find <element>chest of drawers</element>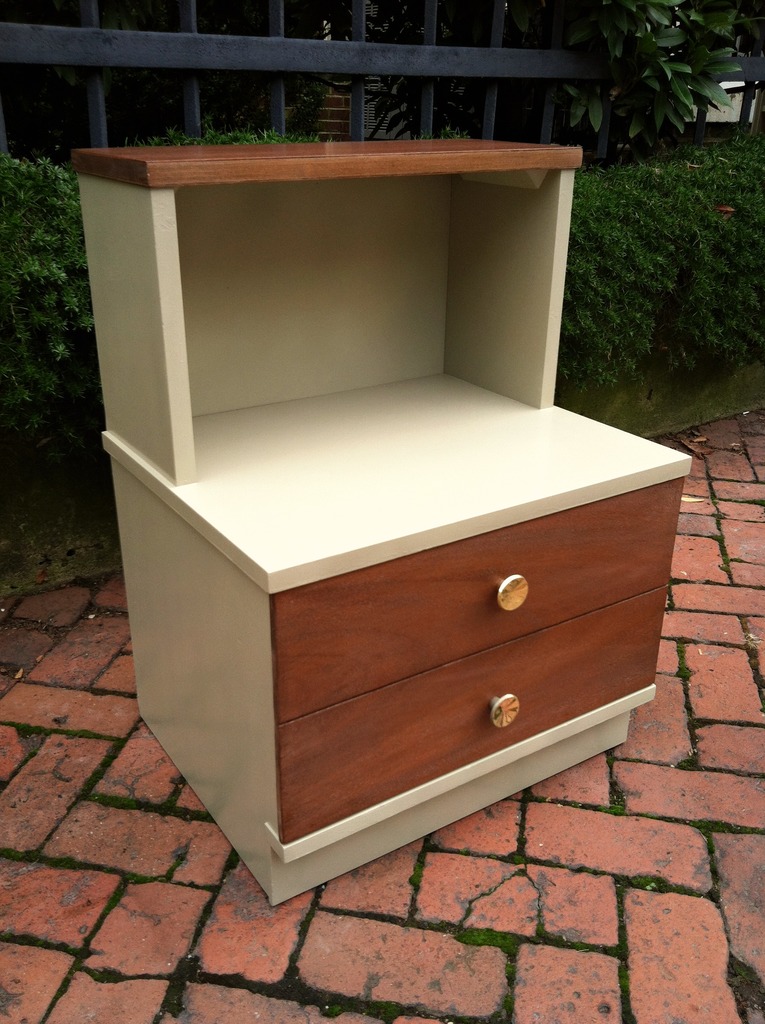
box=[71, 138, 694, 911]
